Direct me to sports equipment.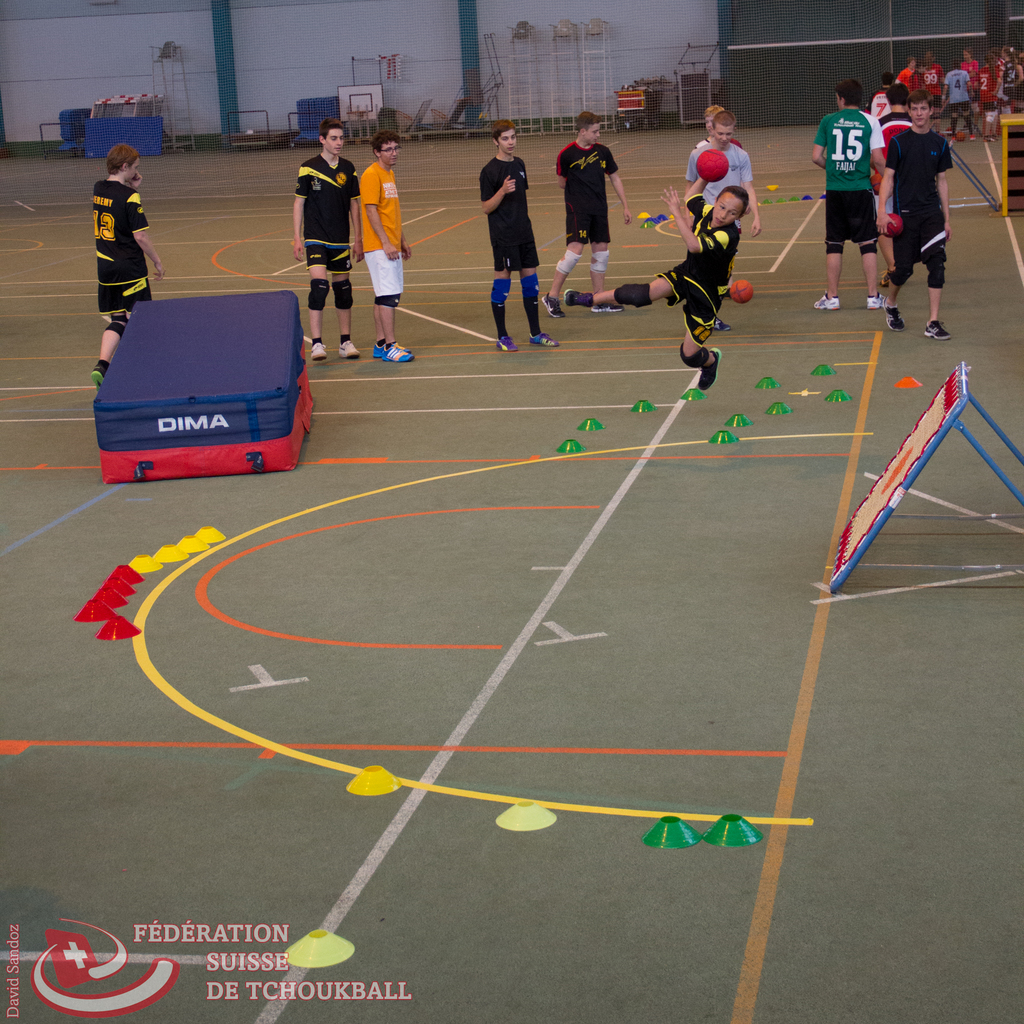
Direction: bbox=(591, 251, 608, 273).
